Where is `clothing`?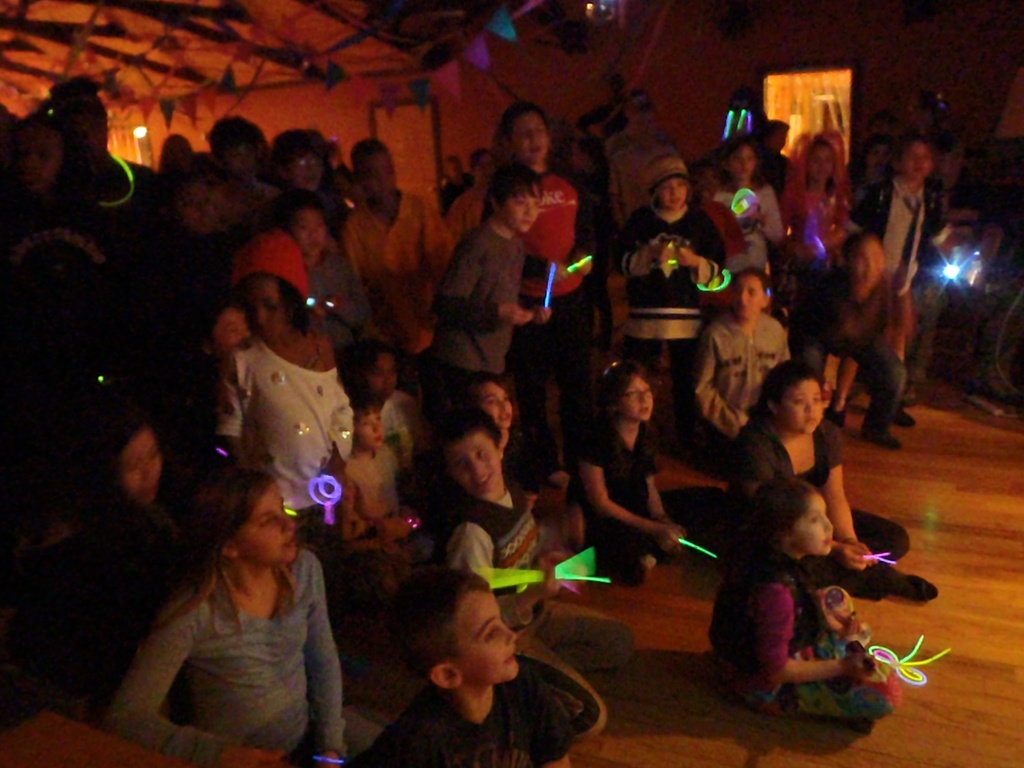
x1=572 y1=415 x2=659 y2=582.
